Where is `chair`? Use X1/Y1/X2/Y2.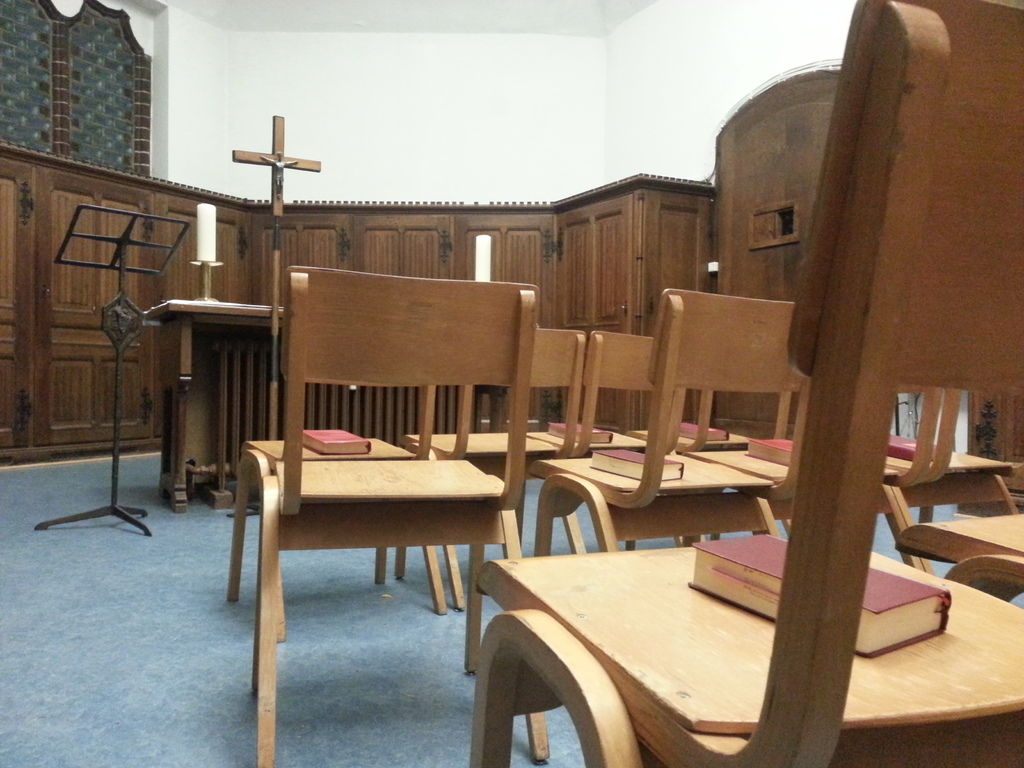
469/0/1023/767.
